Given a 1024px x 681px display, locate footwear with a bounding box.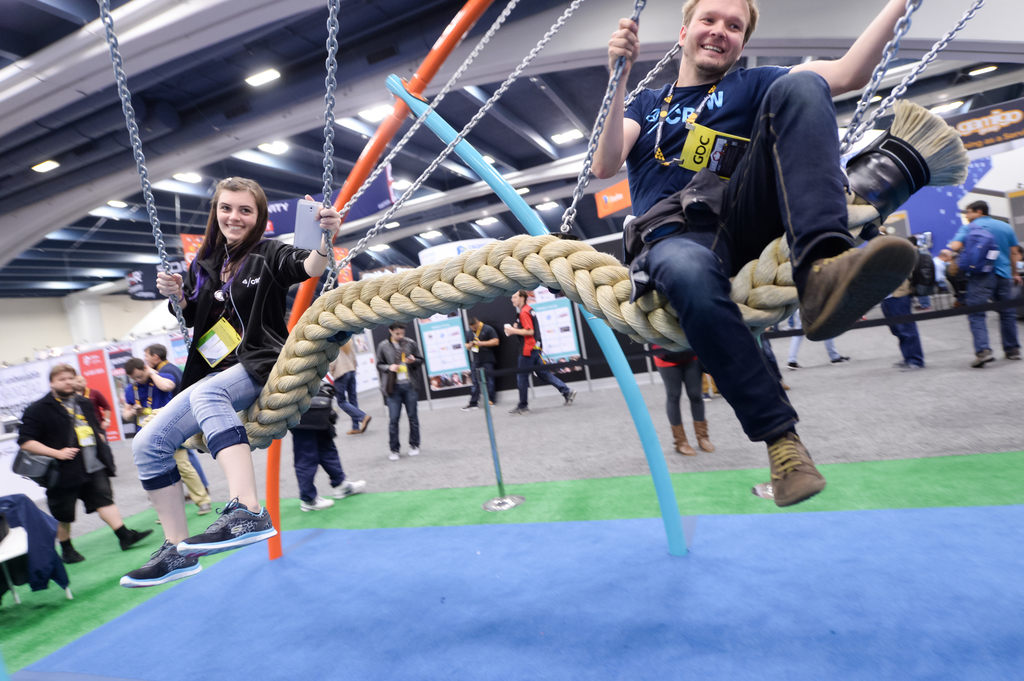
Located: BBox(386, 445, 403, 462).
